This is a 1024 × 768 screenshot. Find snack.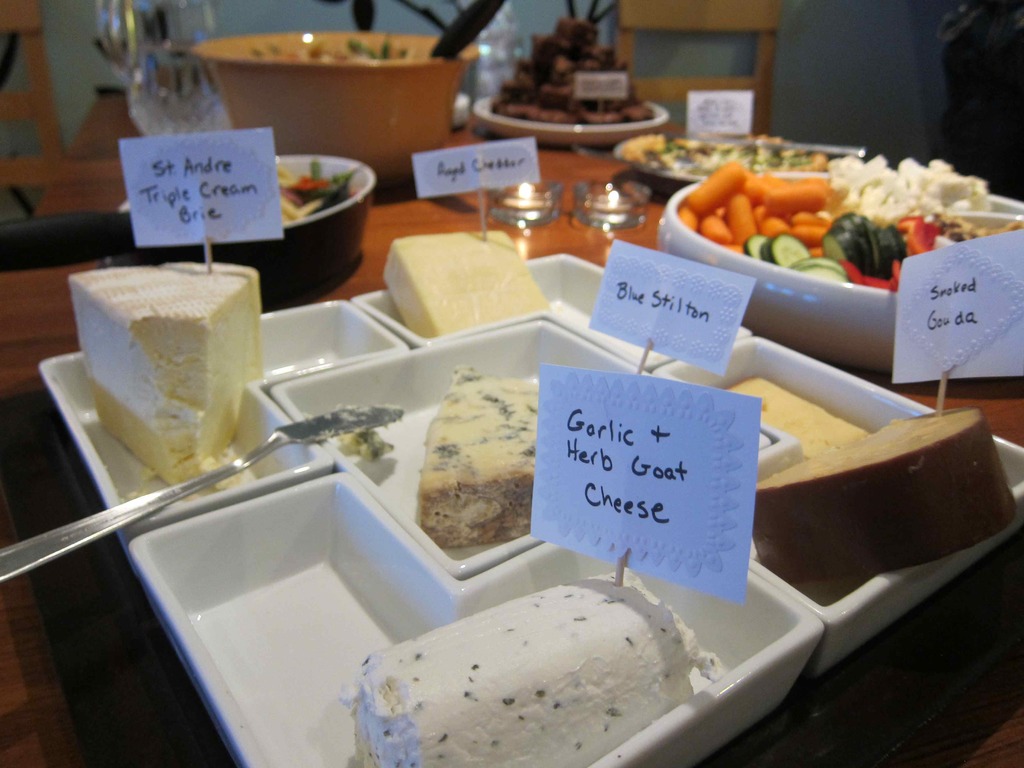
Bounding box: [714, 373, 868, 484].
